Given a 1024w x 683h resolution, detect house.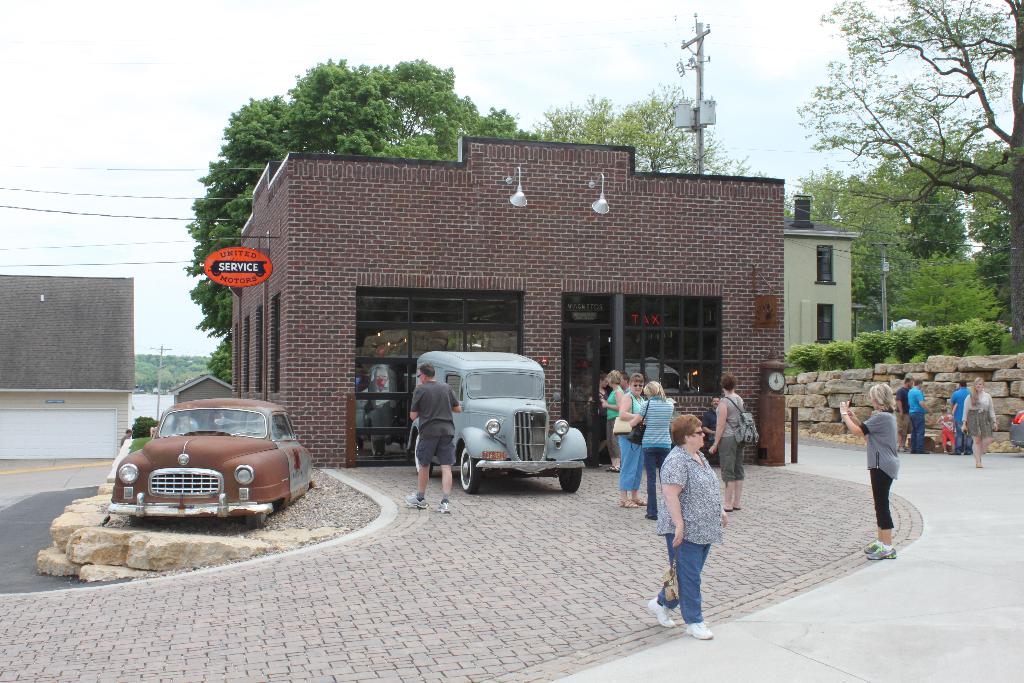
(199, 107, 895, 441).
